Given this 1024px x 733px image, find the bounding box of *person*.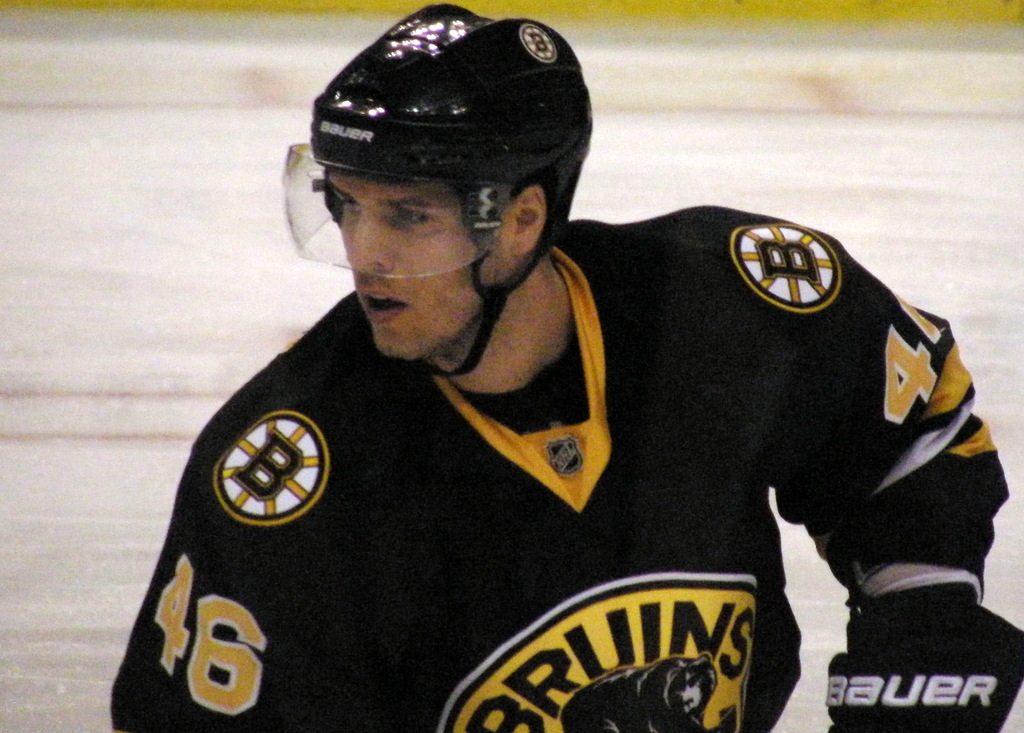
<region>111, 0, 1023, 732</region>.
